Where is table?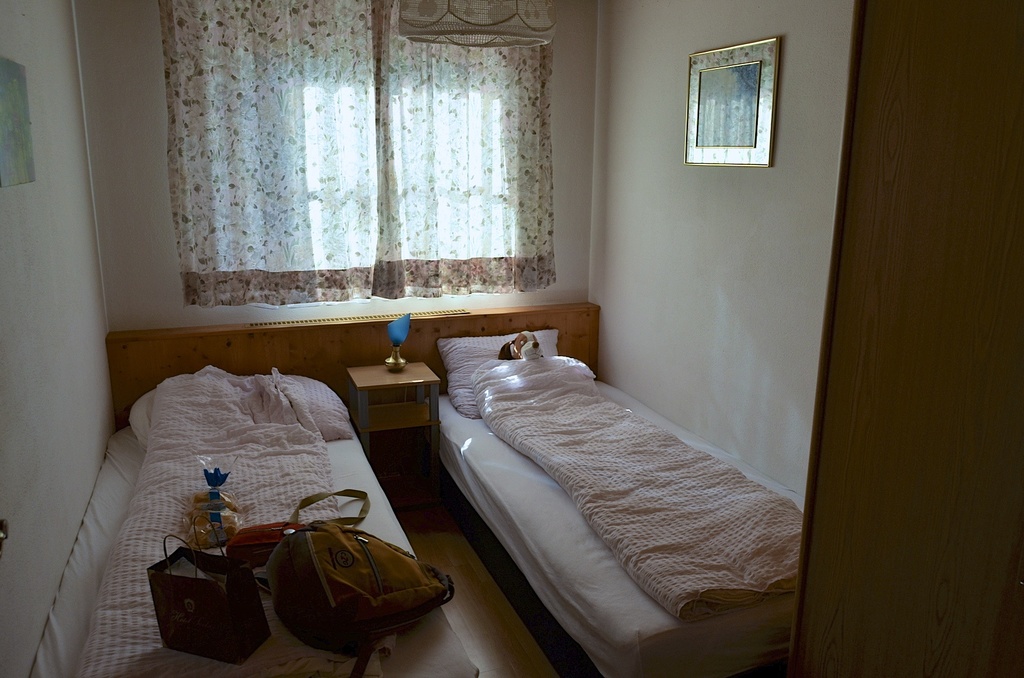
<region>345, 354, 447, 498</region>.
